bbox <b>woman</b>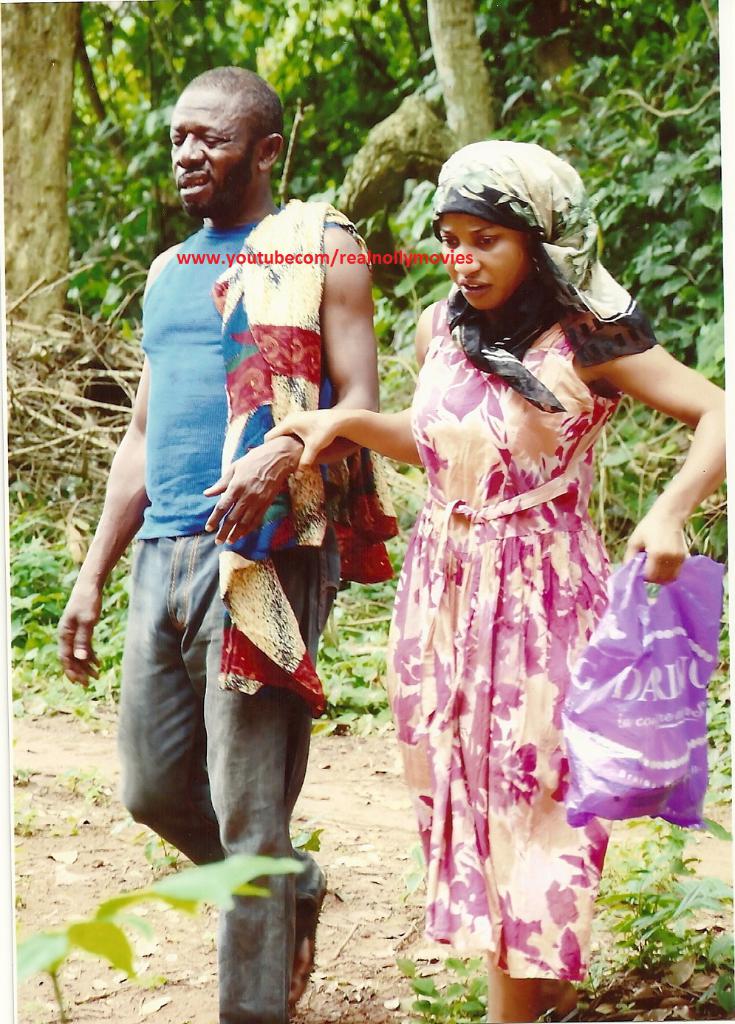
247,142,729,1023
